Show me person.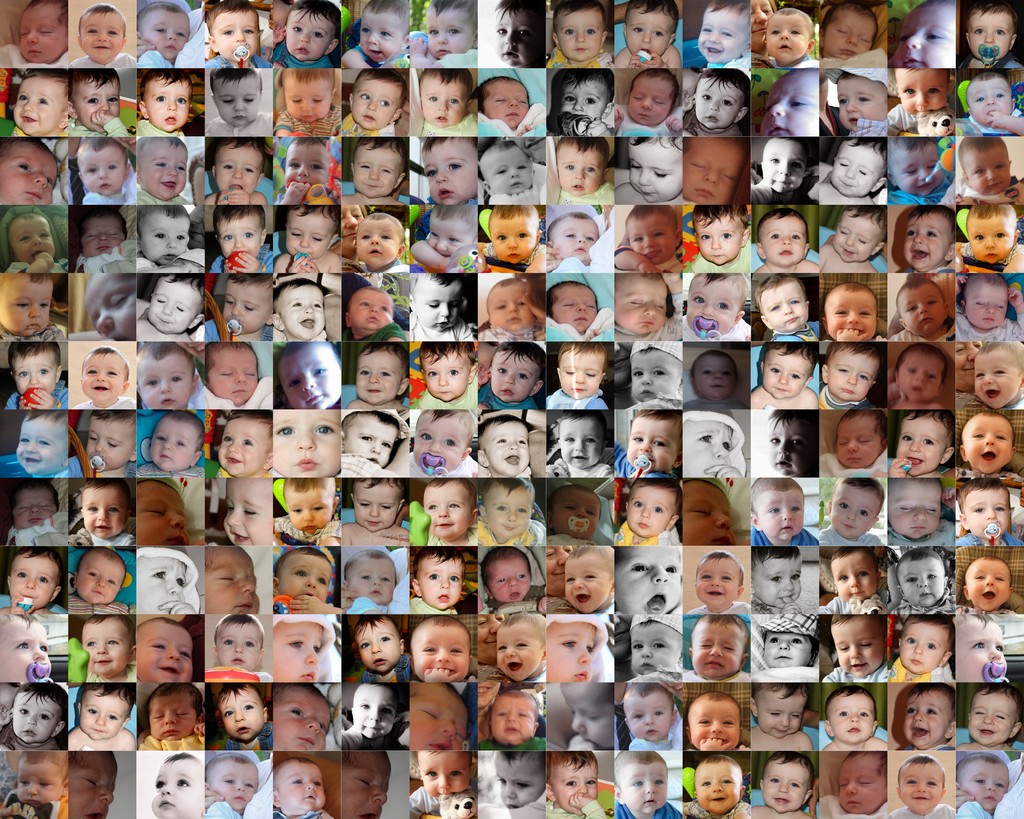
person is here: detection(478, 546, 547, 615).
